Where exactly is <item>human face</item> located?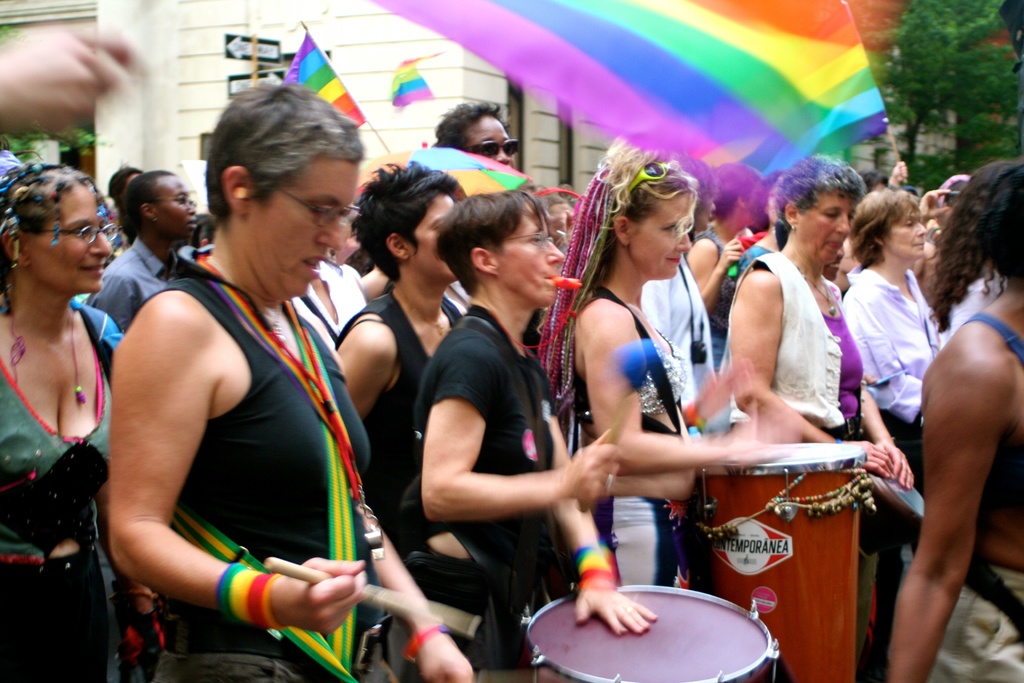
Its bounding box is {"left": 31, "top": 181, "right": 116, "bottom": 293}.
